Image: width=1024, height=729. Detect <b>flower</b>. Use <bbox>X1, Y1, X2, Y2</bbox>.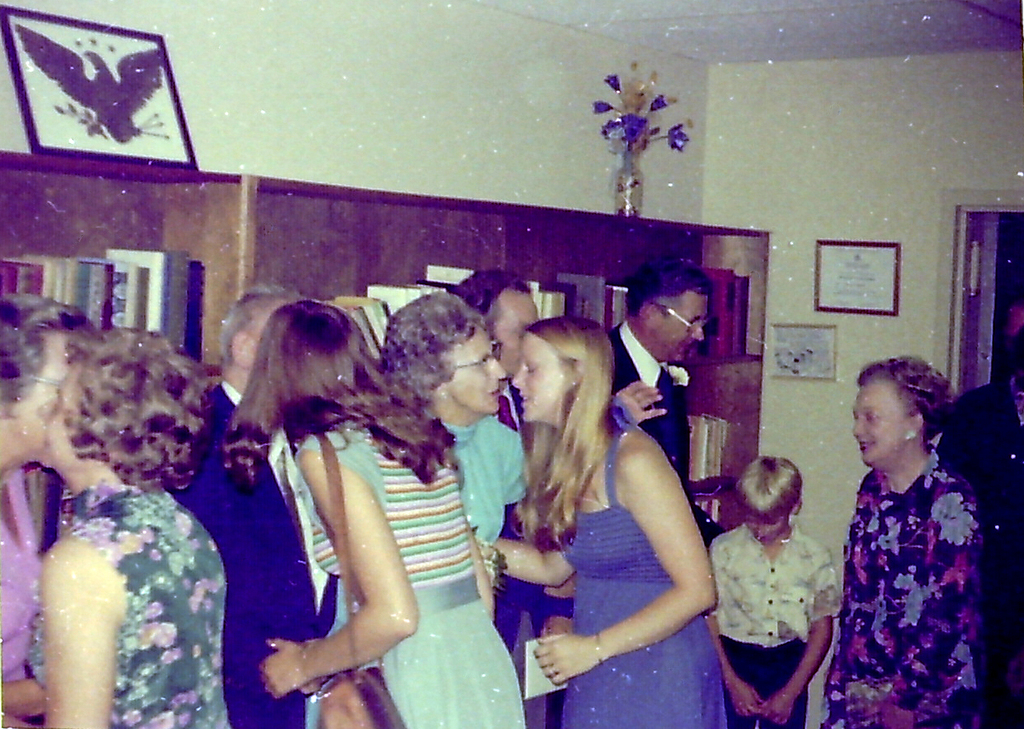
<bbox>641, 94, 670, 118</bbox>.
